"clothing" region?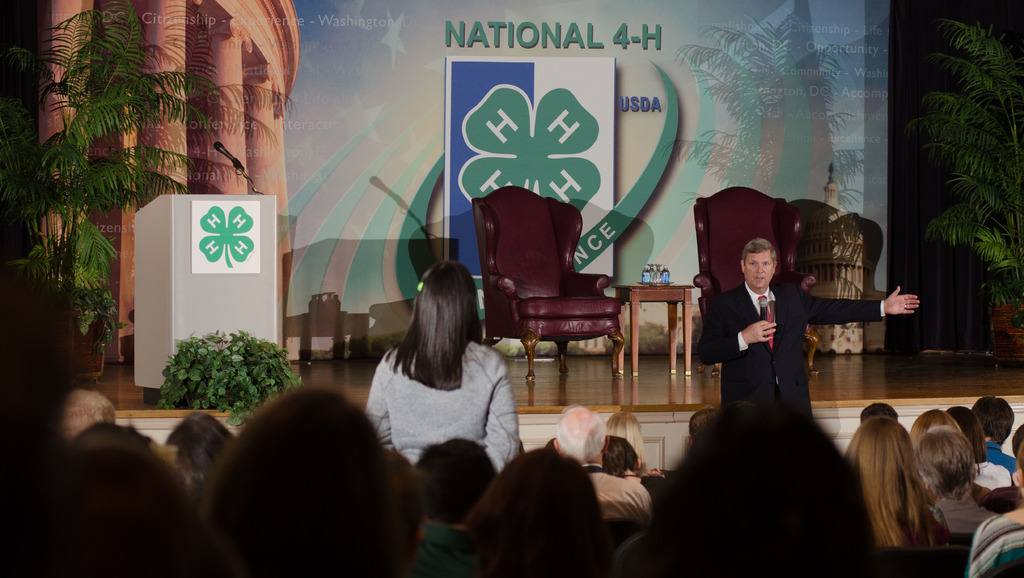
pyautogui.locateOnScreen(973, 450, 995, 497)
